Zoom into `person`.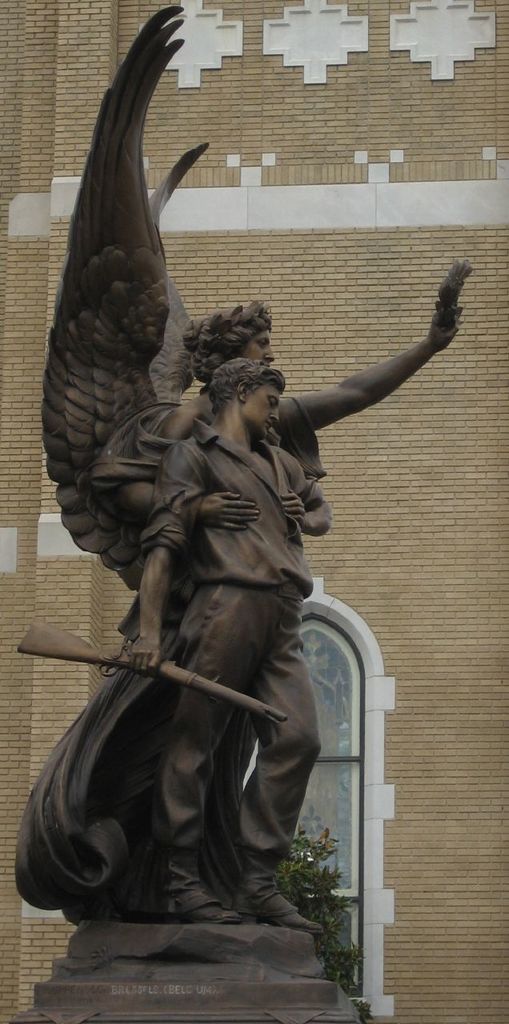
Zoom target: detection(128, 354, 334, 923).
